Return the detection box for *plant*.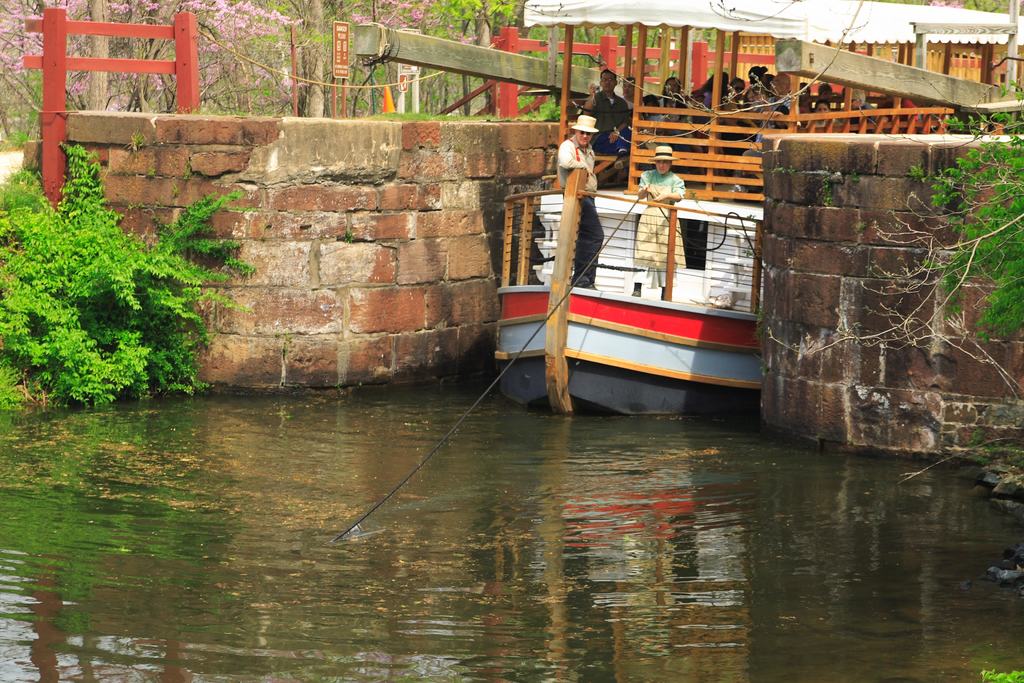
rect(340, 233, 355, 244).
